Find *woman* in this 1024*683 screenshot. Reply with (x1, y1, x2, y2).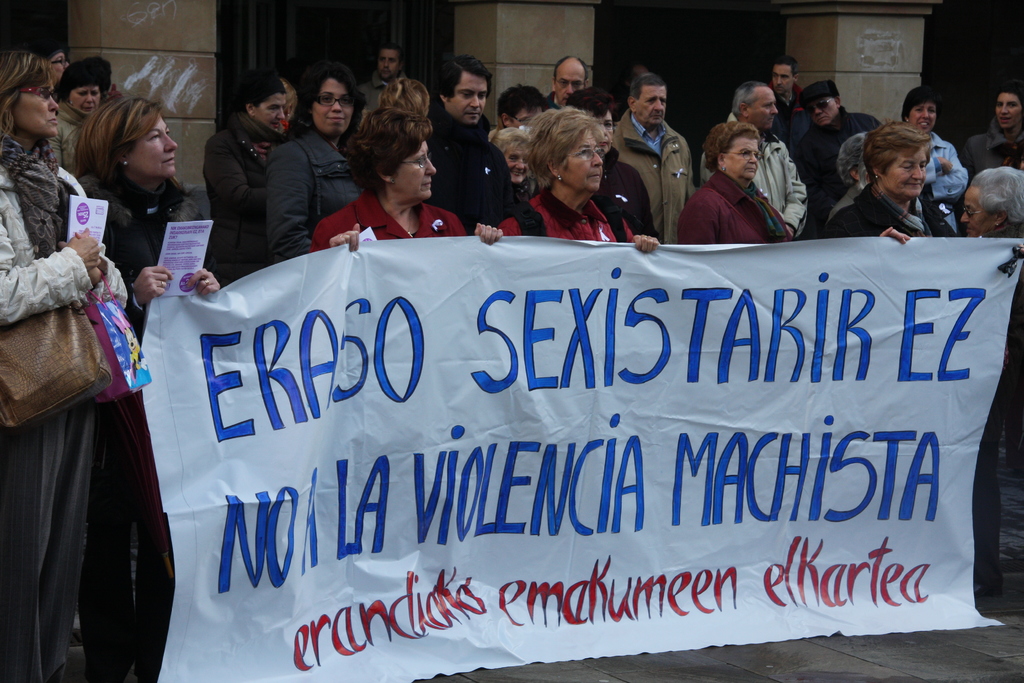
(263, 59, 364, 260).
